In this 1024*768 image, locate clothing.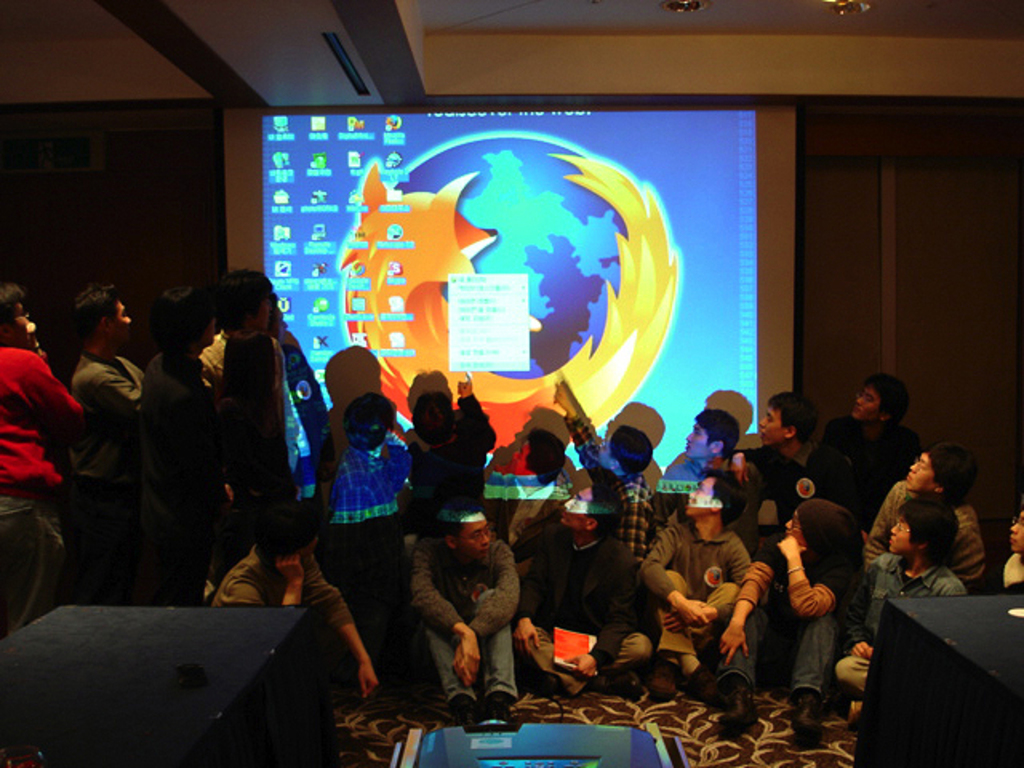
Bounding box: <region>867, 462, 986, 598</region>.
